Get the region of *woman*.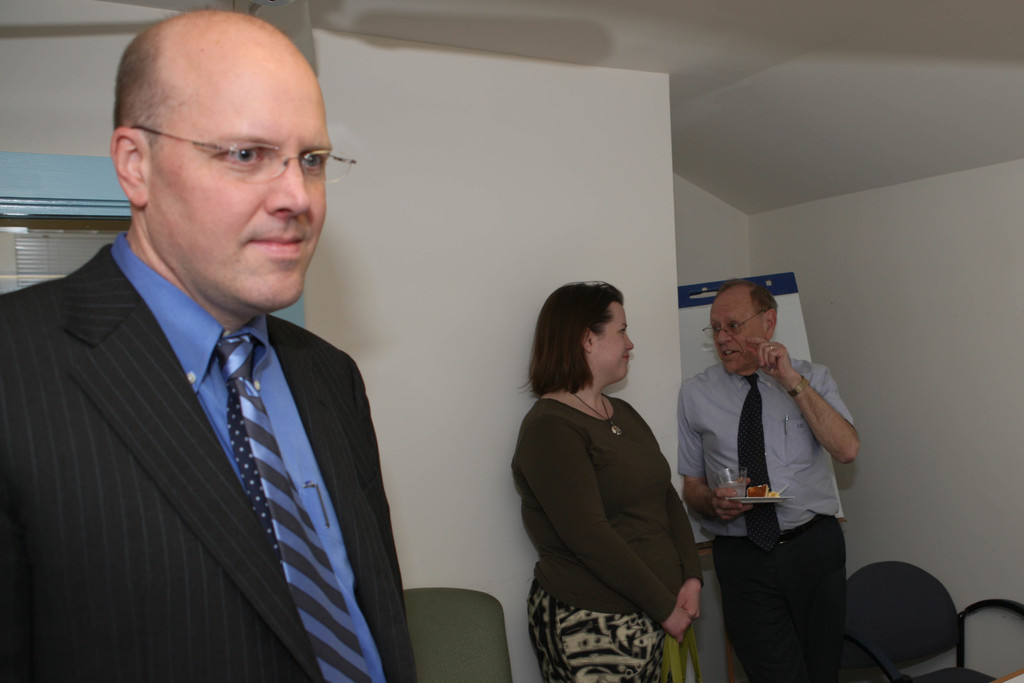
[x1=513, y1=268, x2=717, y2=682].
